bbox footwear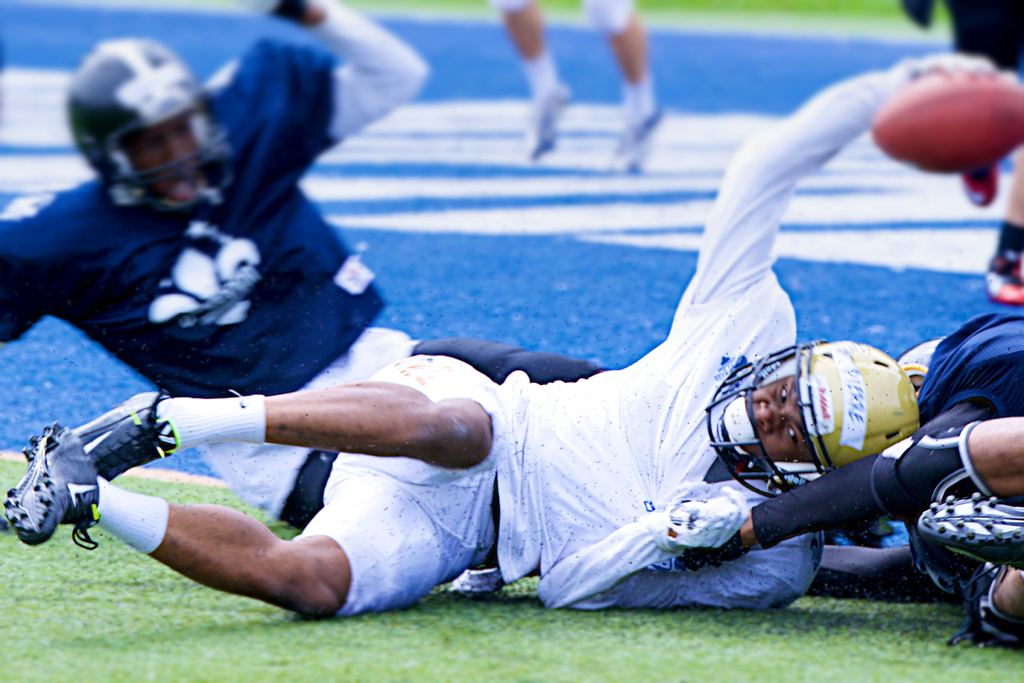
BBox(512, 88, 567, 156)
